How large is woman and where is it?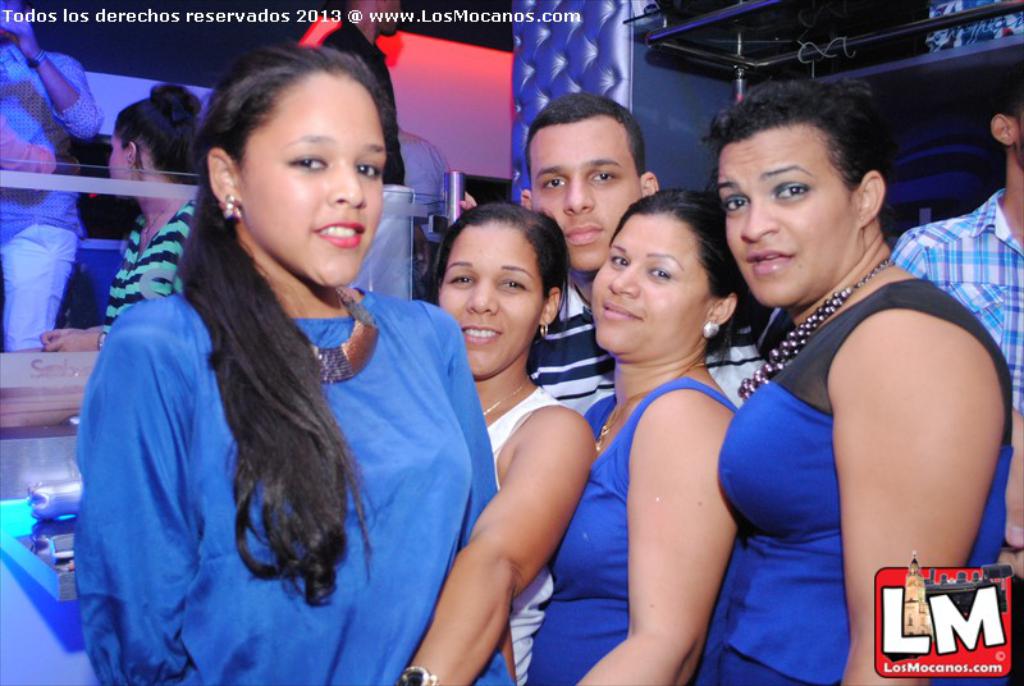
Bounding box: locate(526, 184, 755, 685).
